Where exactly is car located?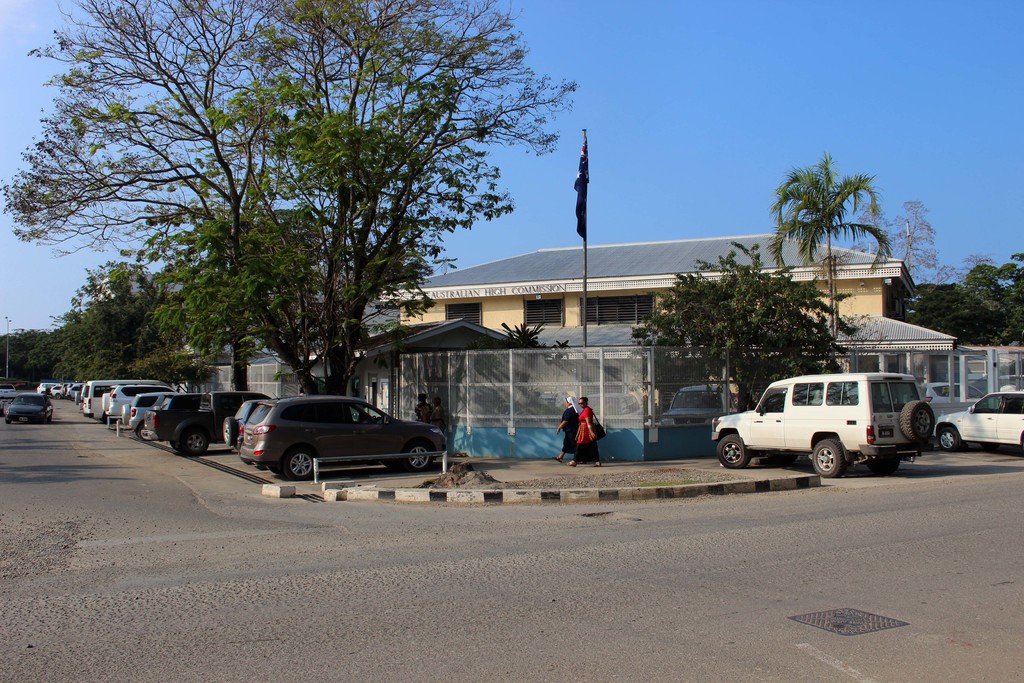
Its bounding box is 5,388,56,424.
